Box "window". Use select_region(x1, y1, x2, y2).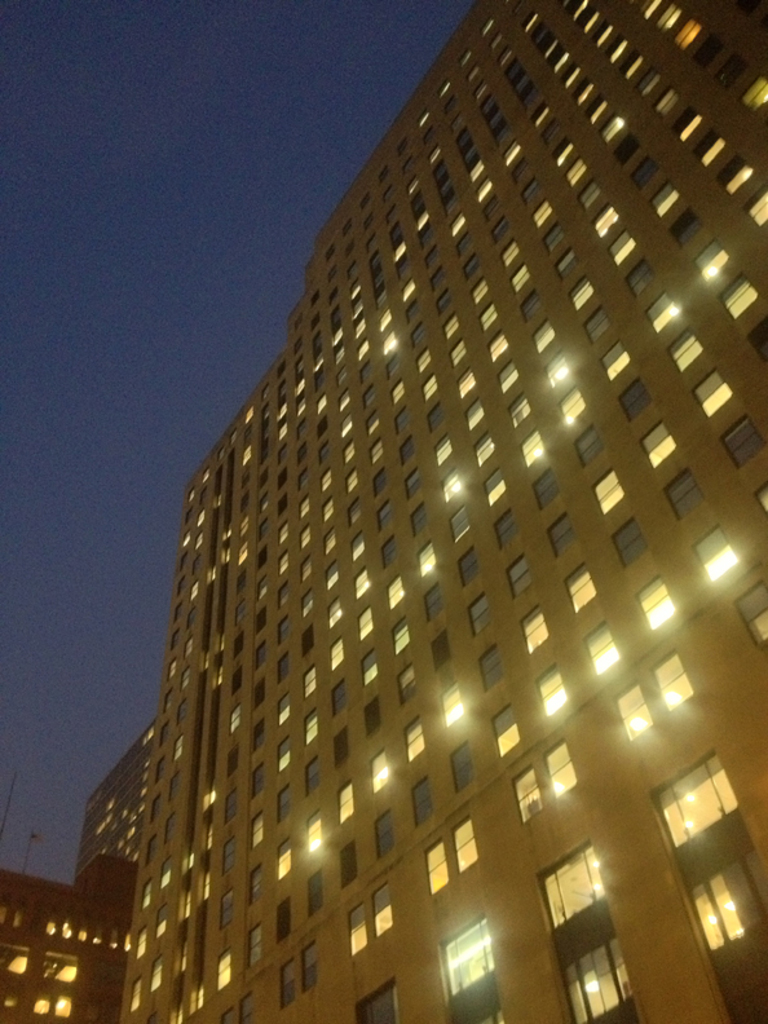
select_region(253, 723, 266, 747).
